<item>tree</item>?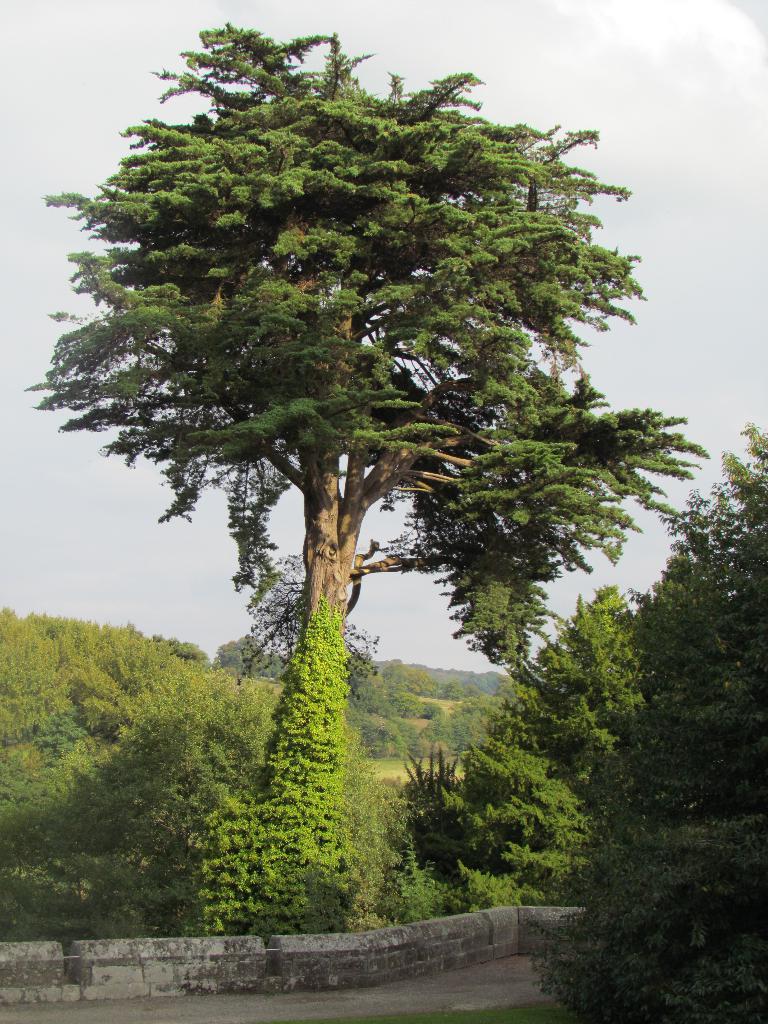
35/13/710/932
